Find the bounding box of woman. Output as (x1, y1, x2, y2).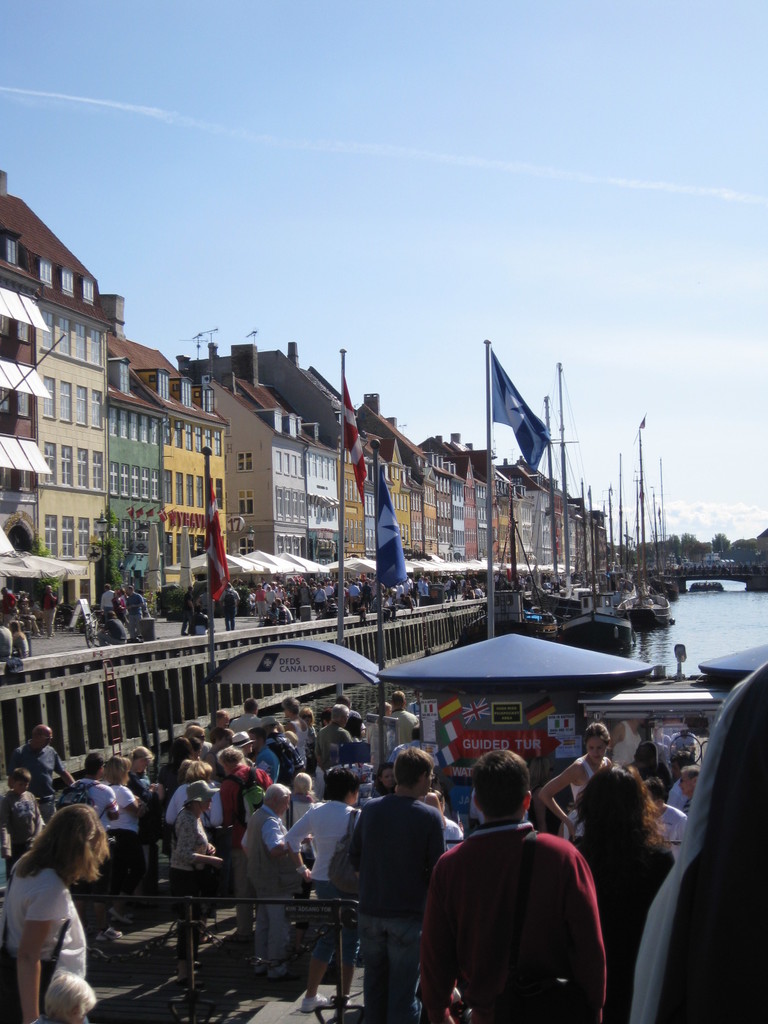
(559, 573, 563, 580).
